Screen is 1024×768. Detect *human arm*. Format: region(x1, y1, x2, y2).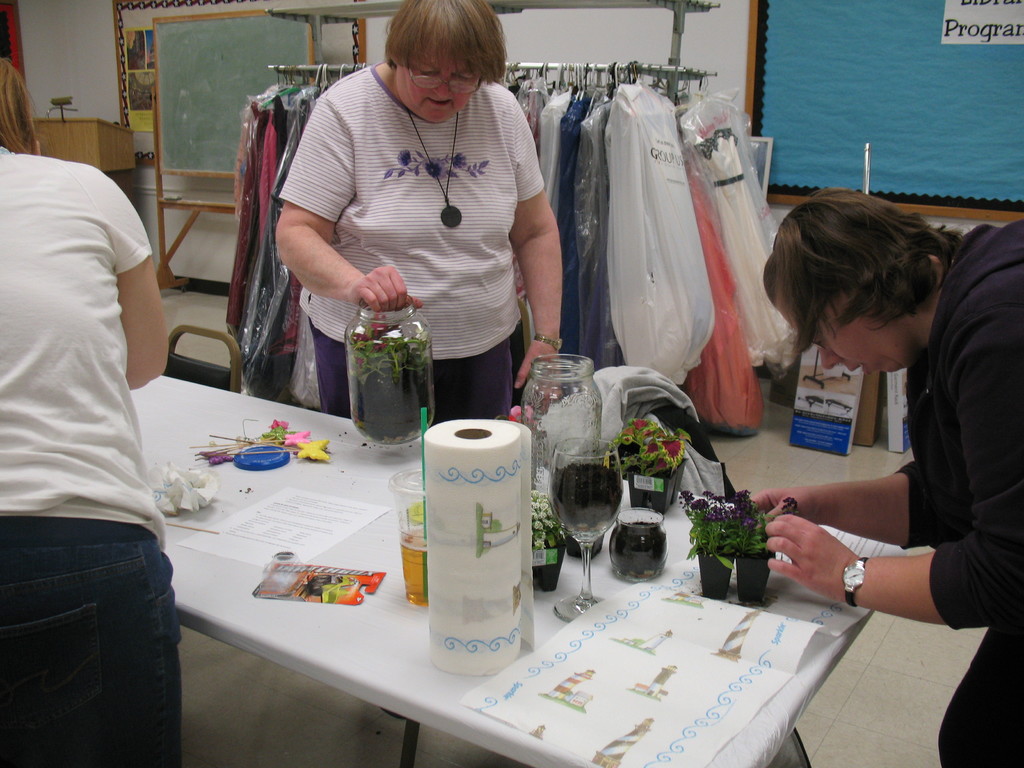
region(271, 98, 427, 312).
